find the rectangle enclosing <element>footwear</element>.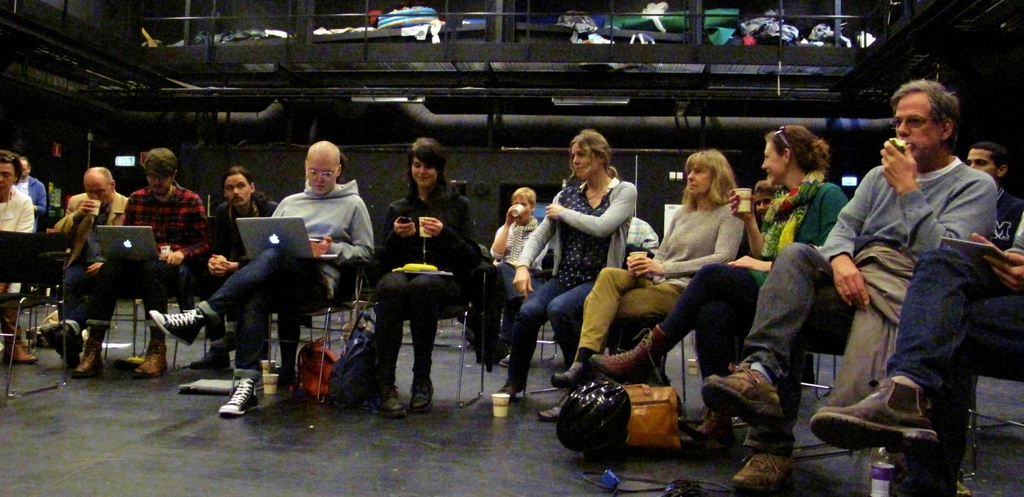
bbox(538, 394, 570, 424).
